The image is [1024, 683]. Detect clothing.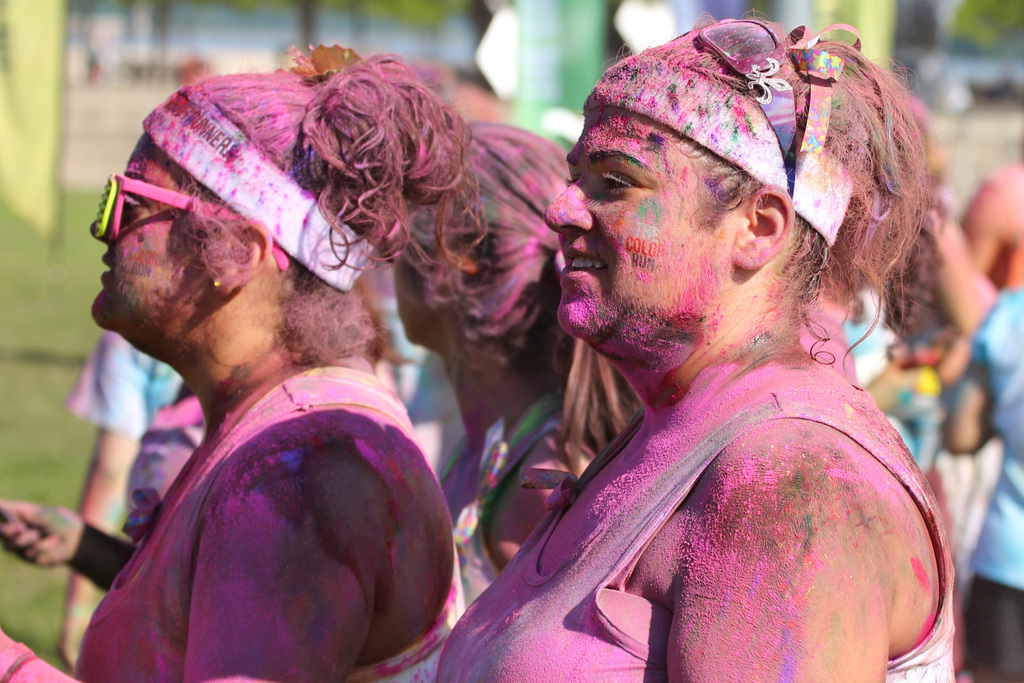
Detection: bbox(436, 384, 974, 682).
